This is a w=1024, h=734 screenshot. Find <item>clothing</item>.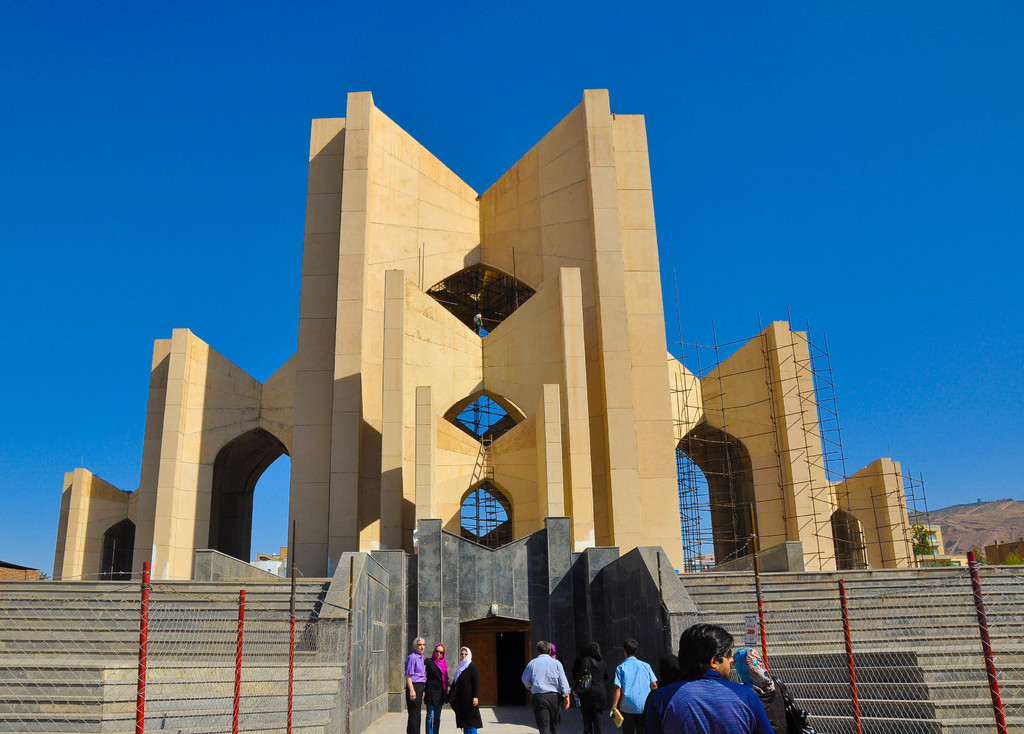
Bounding box: (x1=424, y1=655, x2=445, y2=733).
